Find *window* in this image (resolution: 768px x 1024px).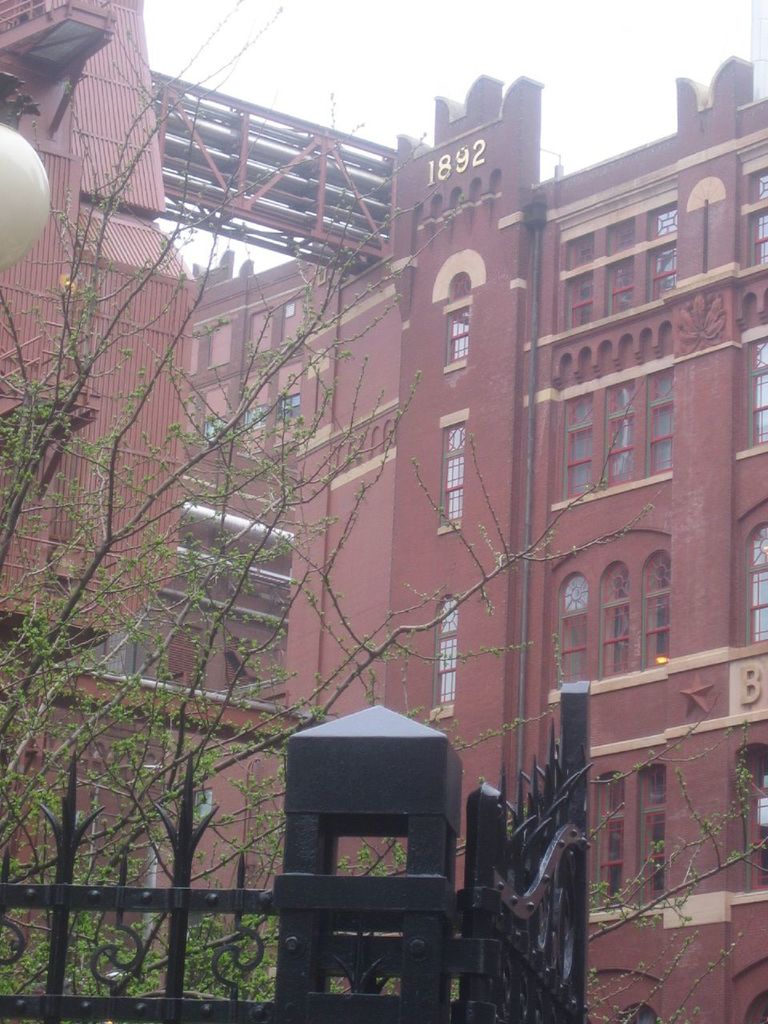
region(204, 322, 232, 369).
